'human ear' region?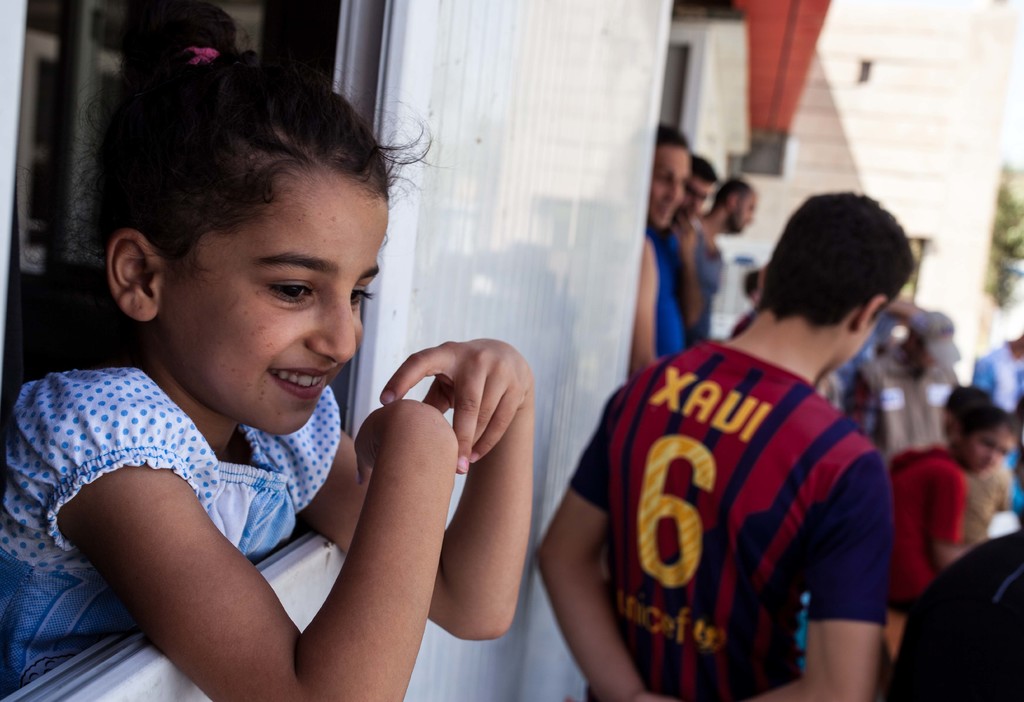
<bbox>855, 292, 890, 331</bbox>
